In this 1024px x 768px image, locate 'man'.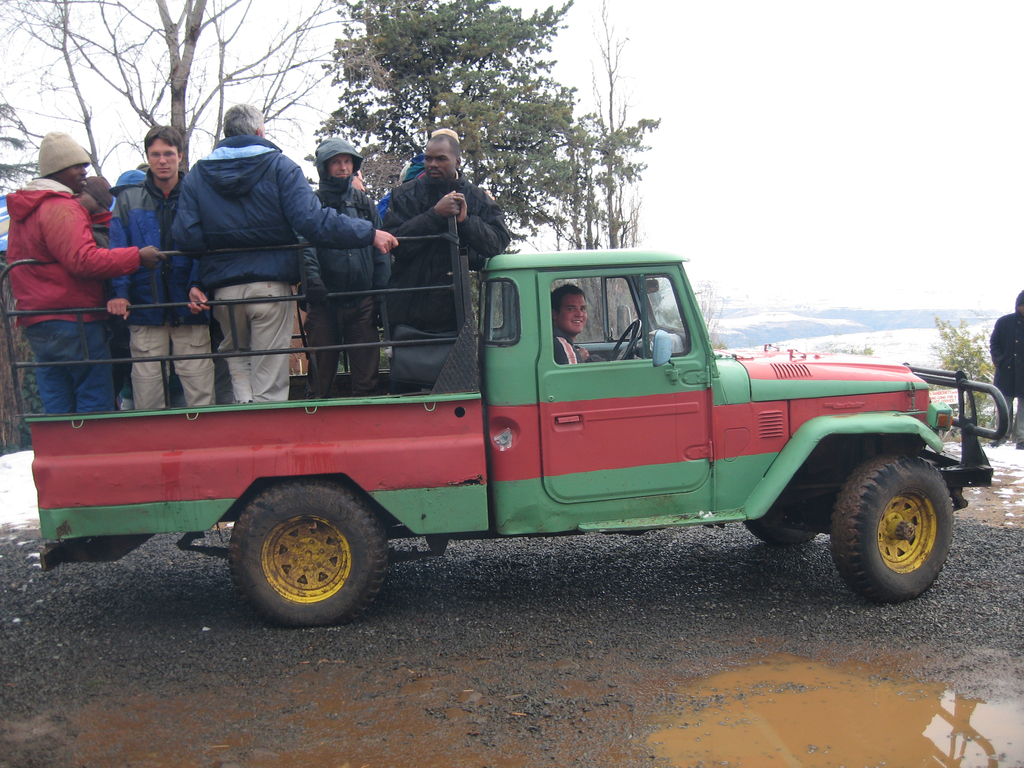
Bounding box: box(76, 177, 128, 411).
